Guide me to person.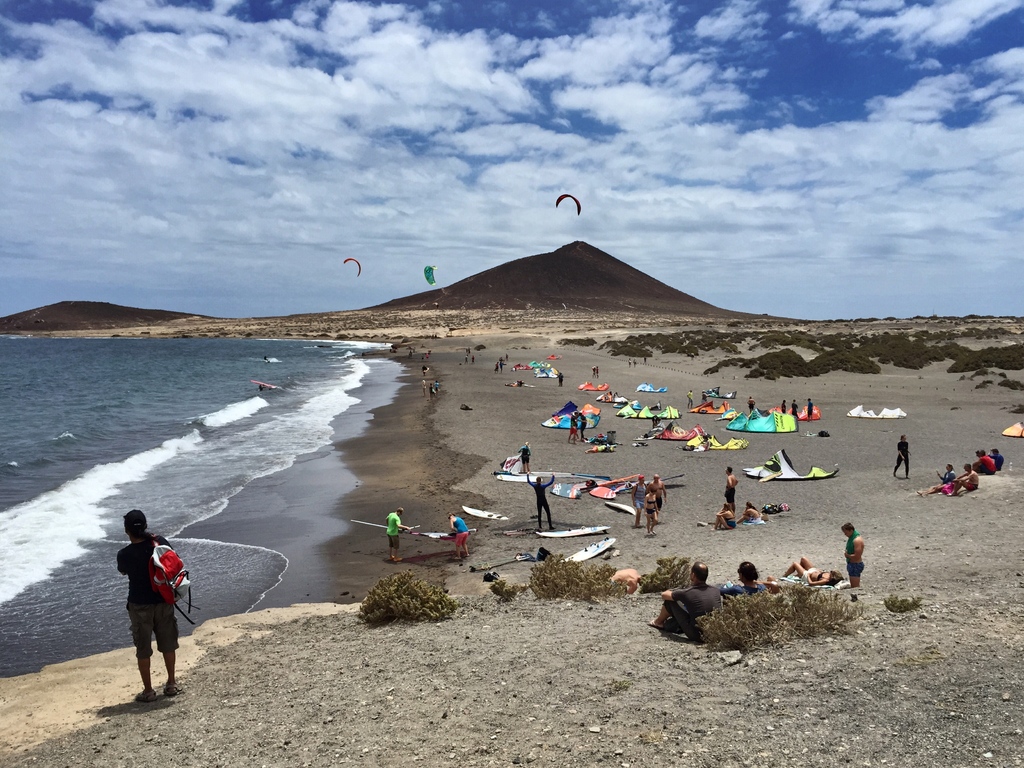
Guidance: left=556, top=372, right=564, bottom=386.
